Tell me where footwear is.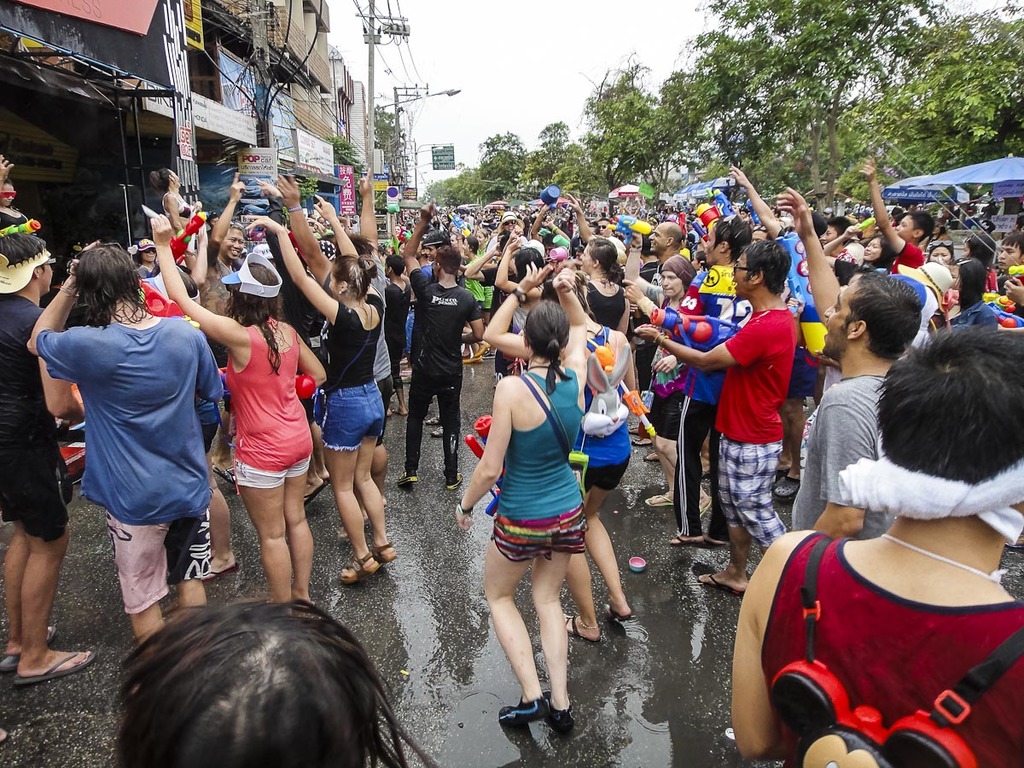
footwear is at rect(422, 413, 445, 427).
